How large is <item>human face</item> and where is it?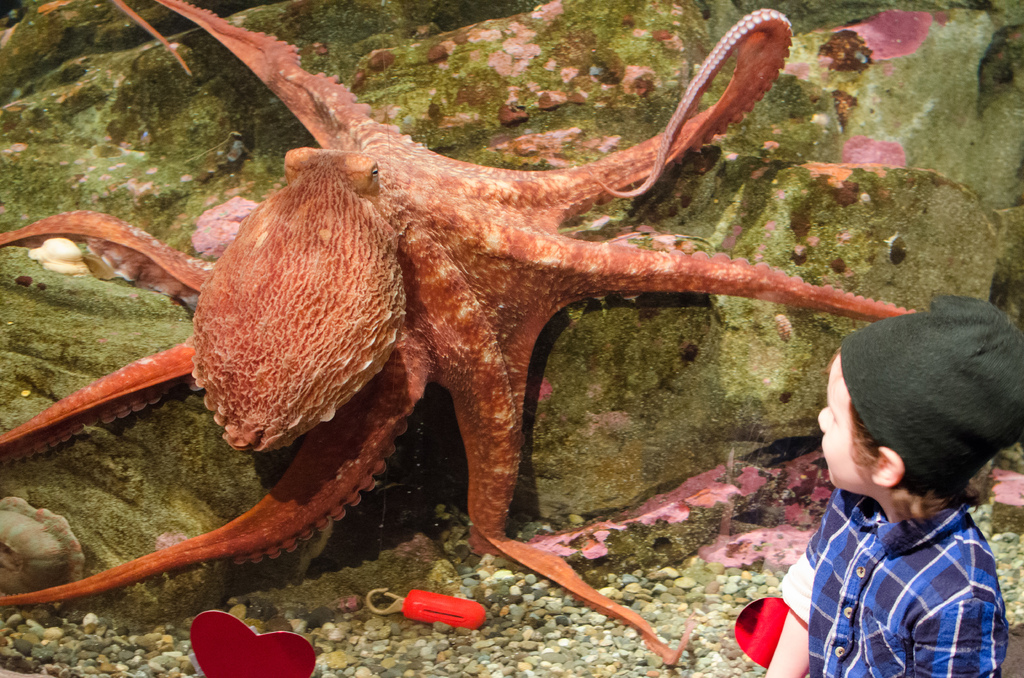
Bounding box: (817, 350, 871, 488).
